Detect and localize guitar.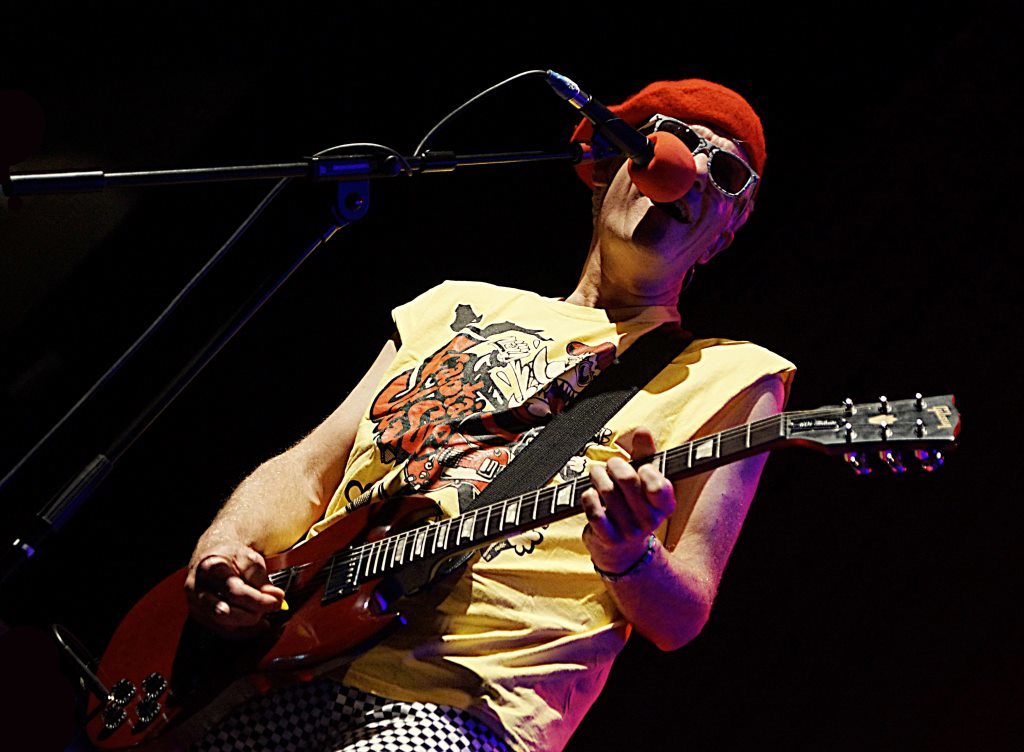
Localized at (76,395,959,751).
